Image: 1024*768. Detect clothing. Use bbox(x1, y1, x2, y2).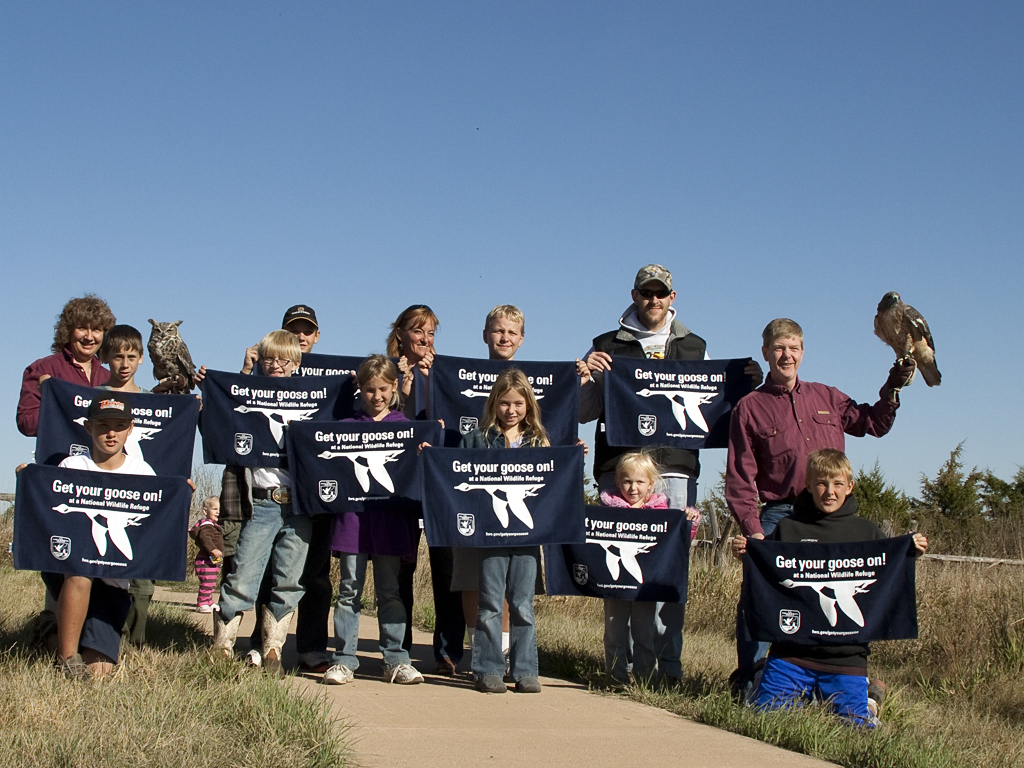
bbox(196, 516, 224, 609).
